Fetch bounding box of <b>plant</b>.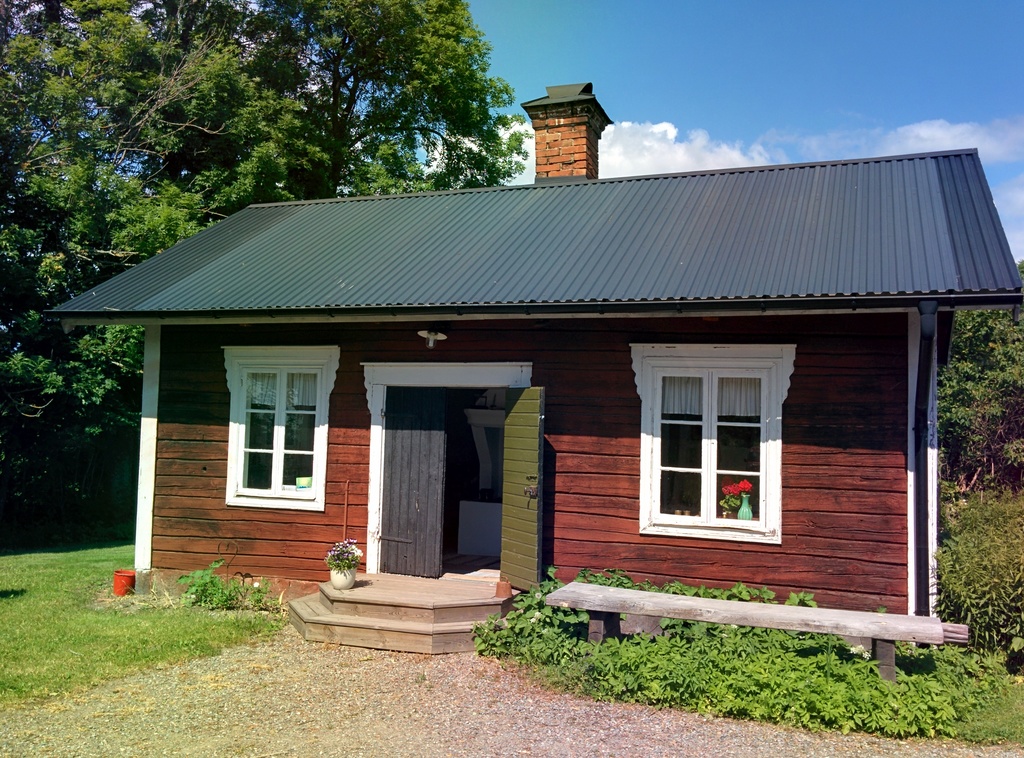
Bbox: [left=662, top=584, right=823, bottom=605].
